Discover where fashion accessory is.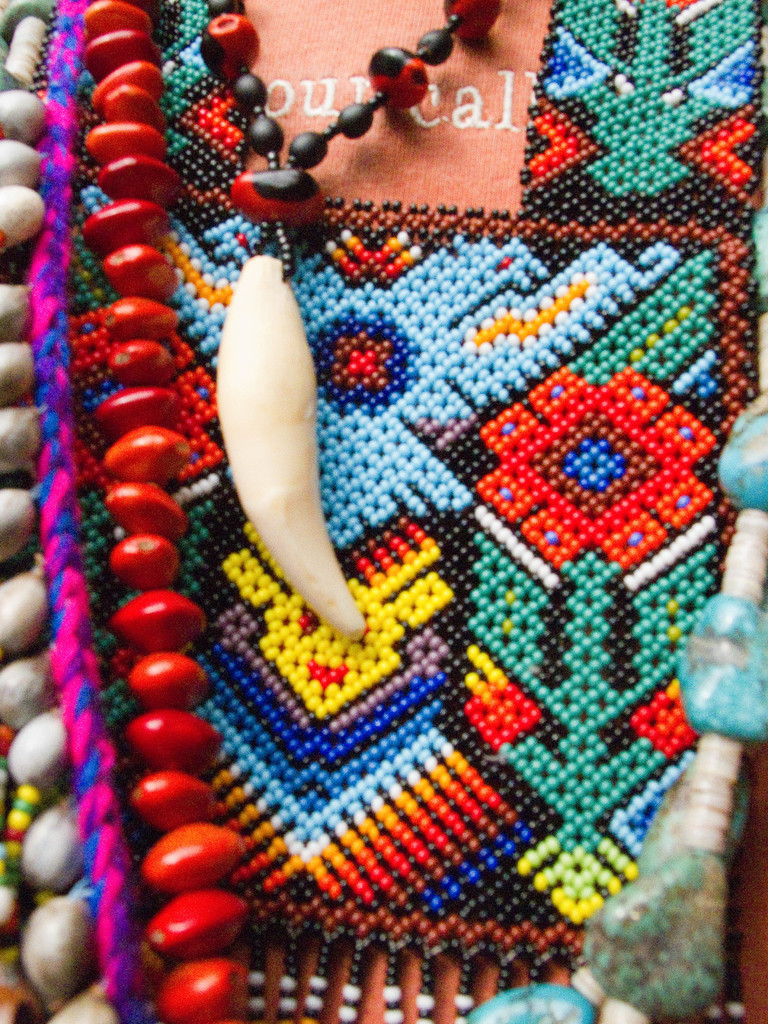
Discovered at region(467, 211, 767, 1023).
